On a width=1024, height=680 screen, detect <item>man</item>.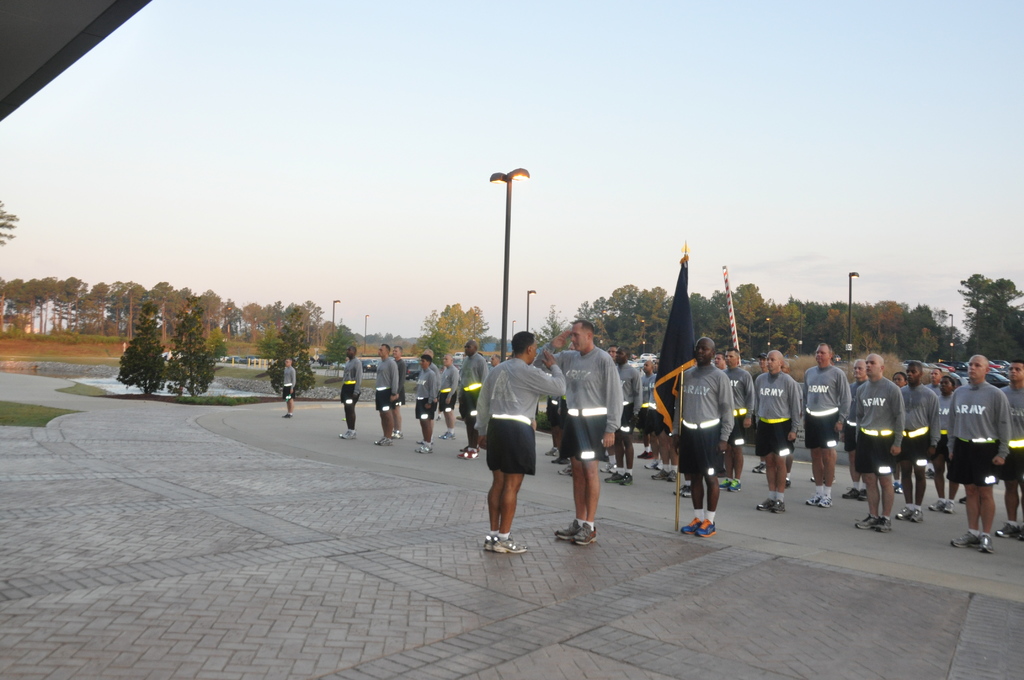
[611, 346, 641, 492].
